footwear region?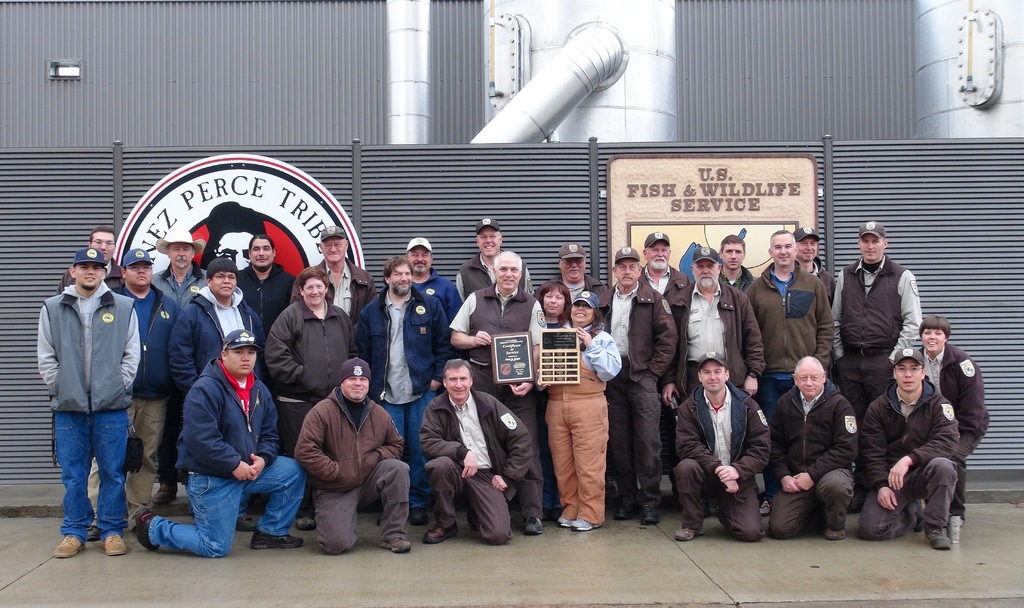
(848, 491, 862, 511)
